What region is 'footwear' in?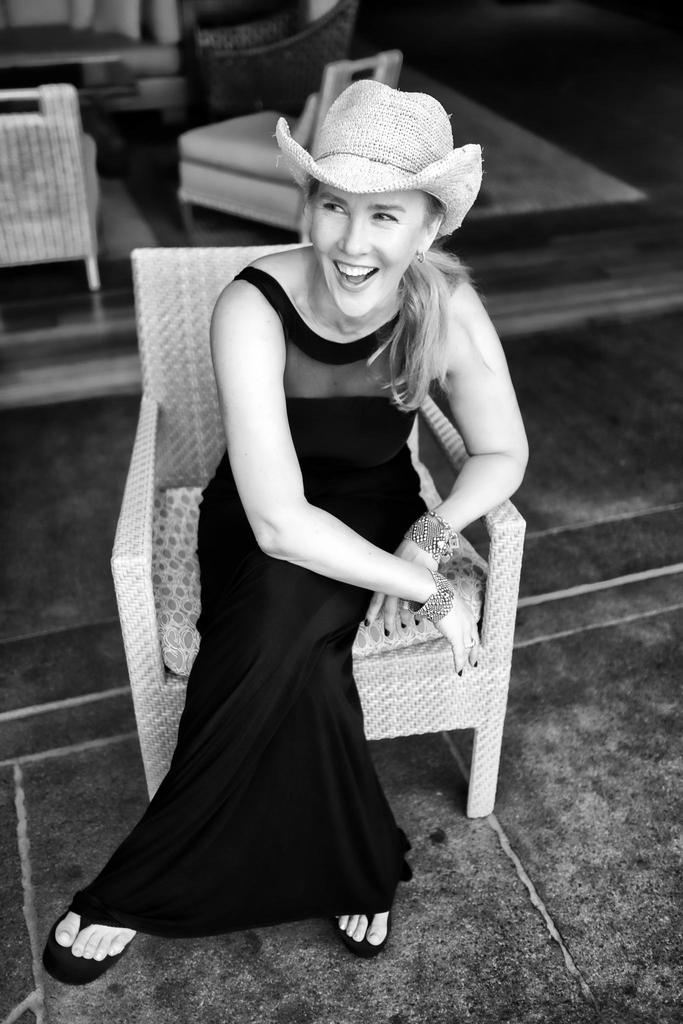
{"x1": 37, "y1": 913, "x2": 121, "y2": 988}.
